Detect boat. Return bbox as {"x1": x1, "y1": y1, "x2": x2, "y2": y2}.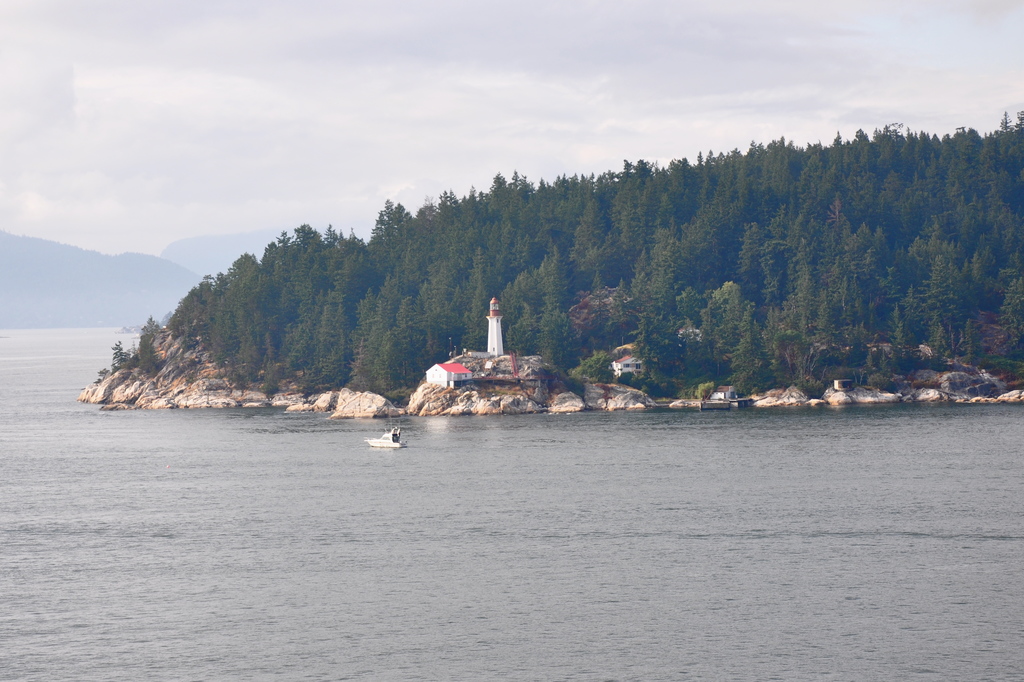
{"x1": 371, "y1": 419, "x2": 411, "y2": 455}.
